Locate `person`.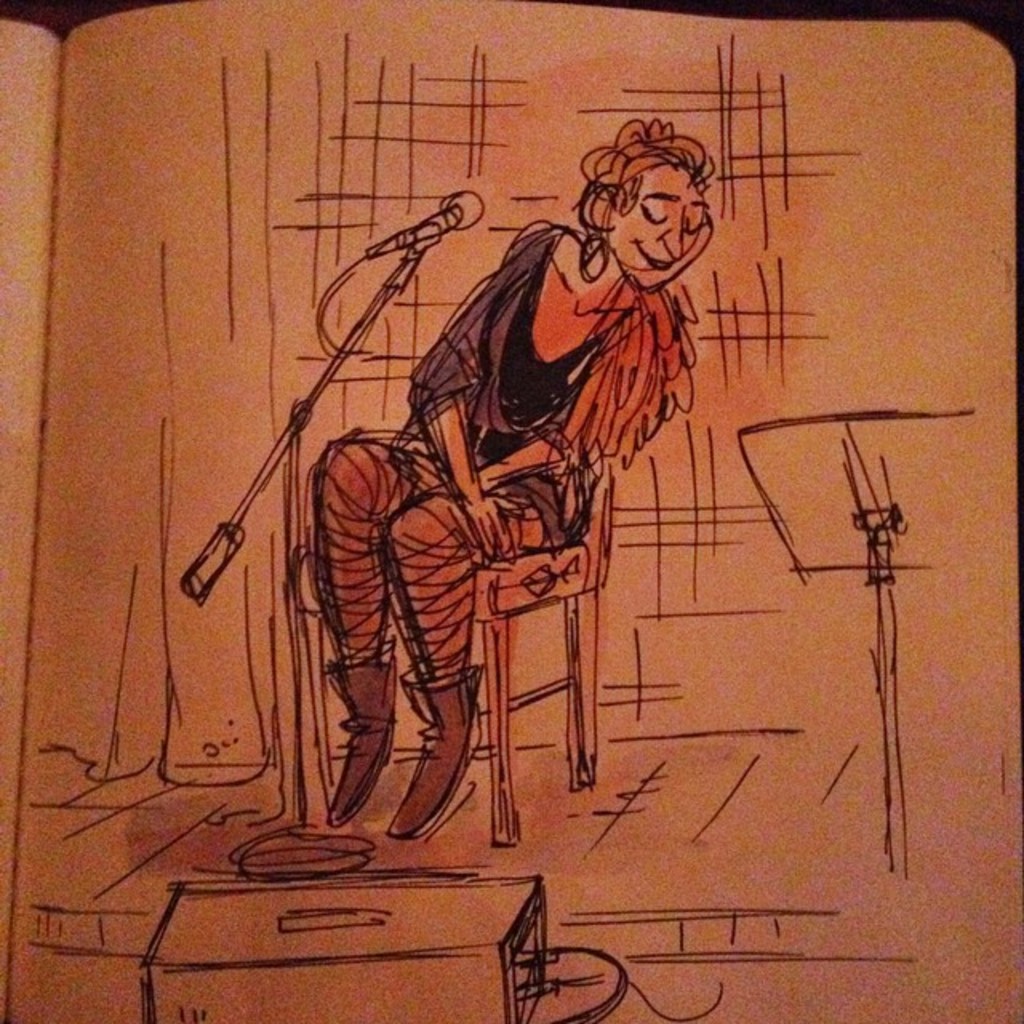
Bounding box: [314,110,698,845].
